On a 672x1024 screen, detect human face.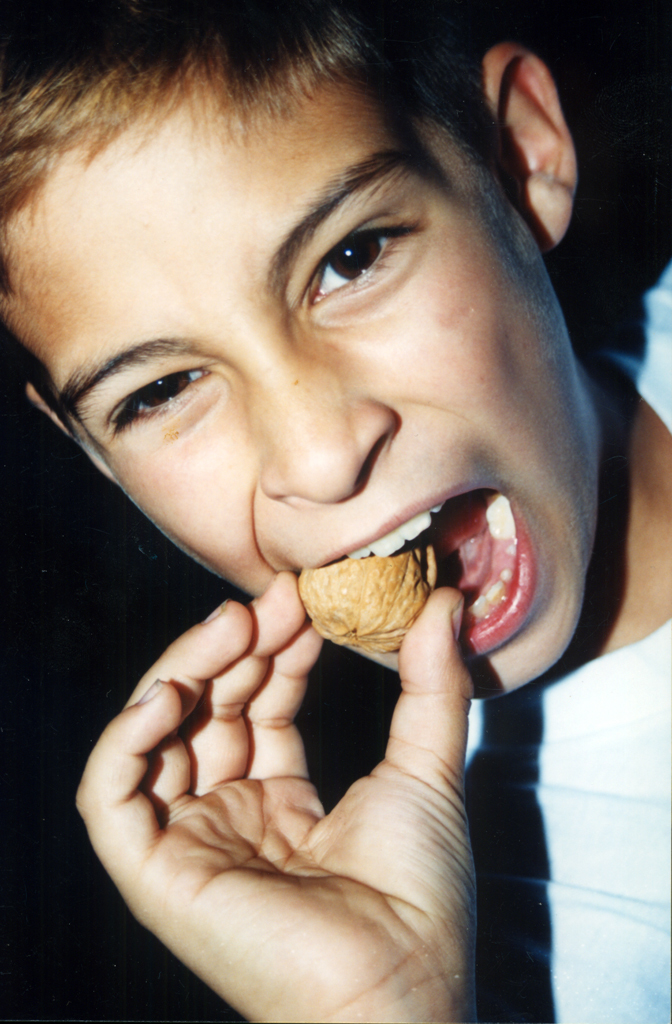
Rect(0, 70, 596, 698).
